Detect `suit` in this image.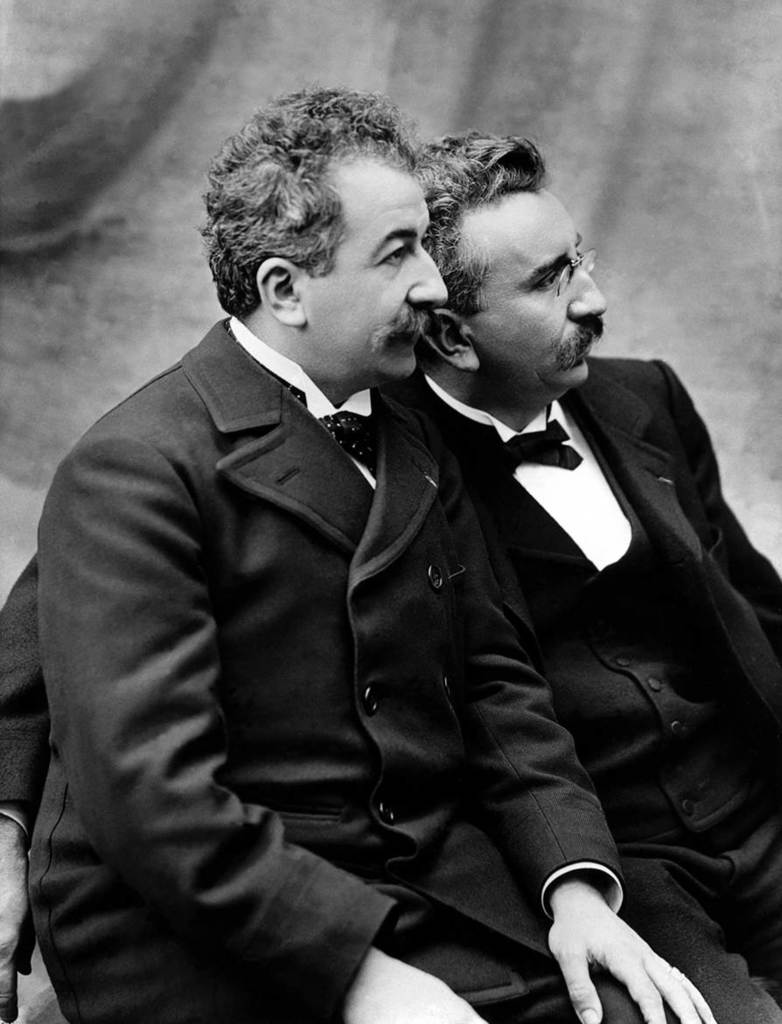
Detection: (x1=394, y1=352, x2=781, y2=1023).
